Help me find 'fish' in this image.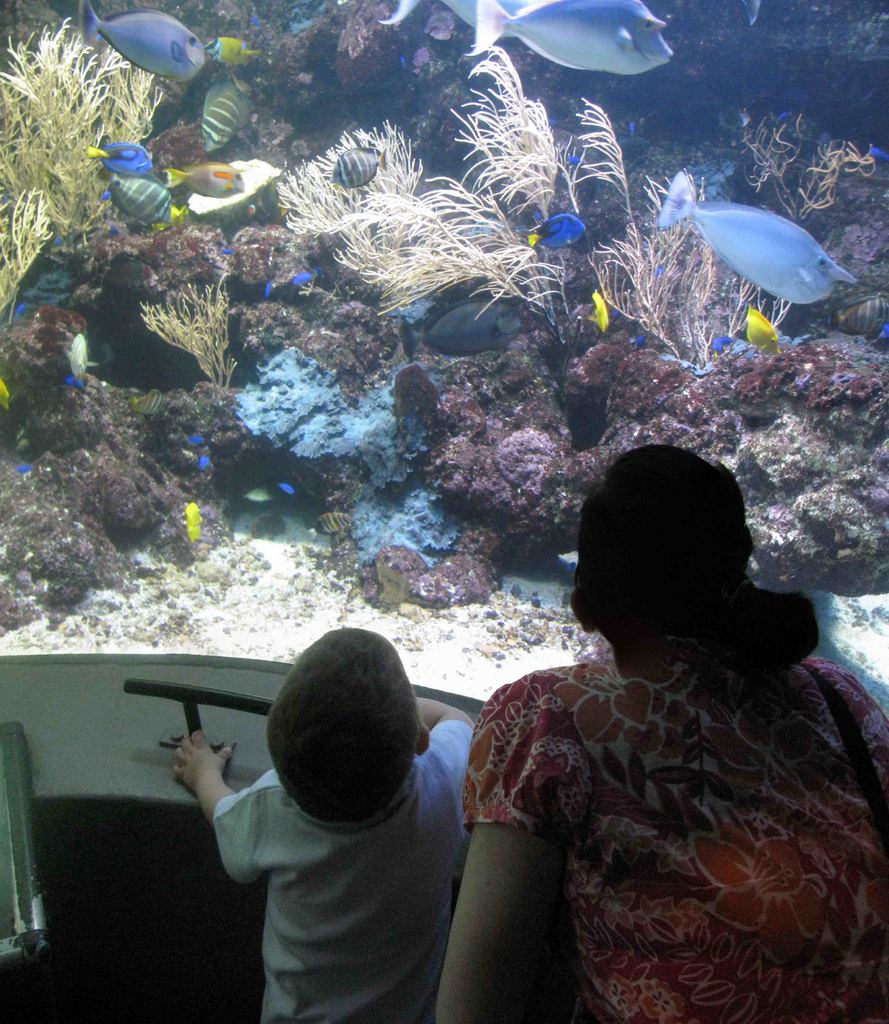
Found it: pyautogui.locateOnScreen(321, 142, 391, 195).
